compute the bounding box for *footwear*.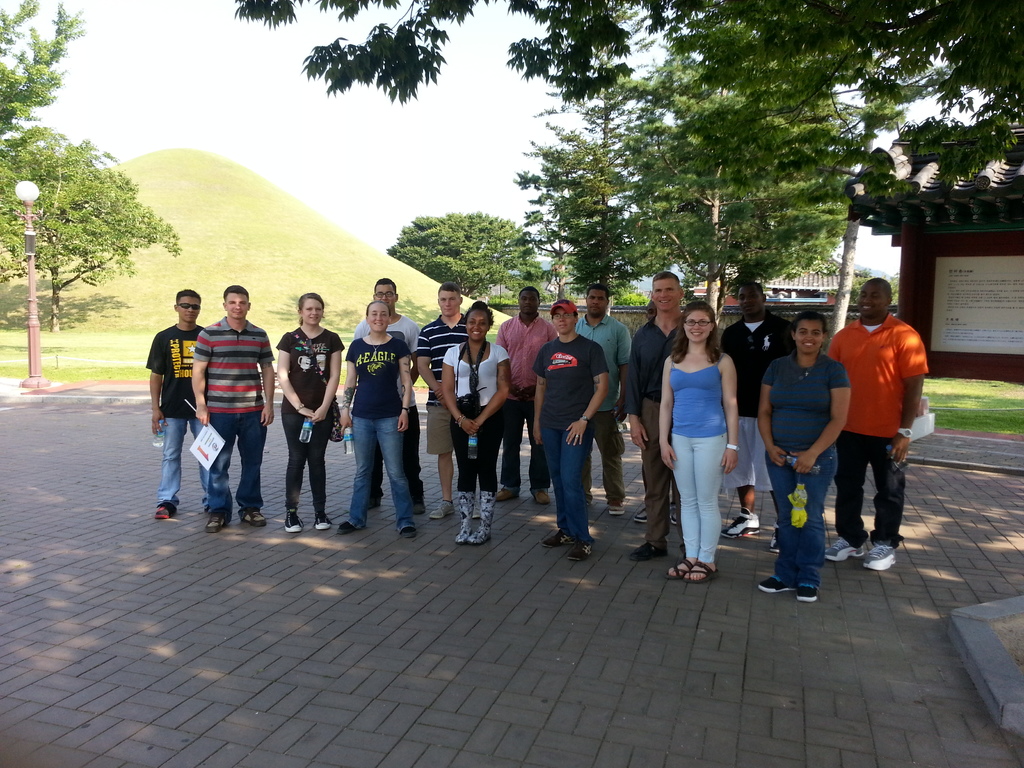
box=[719, 506, 758, 536].
